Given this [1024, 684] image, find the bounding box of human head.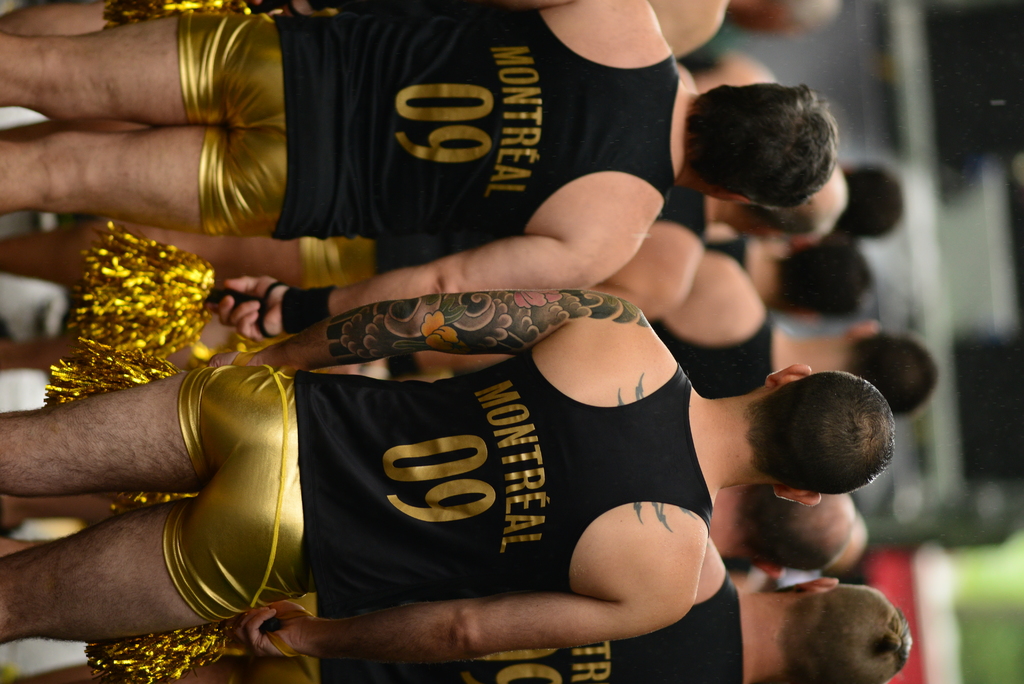
847, 319, 936, 421.
